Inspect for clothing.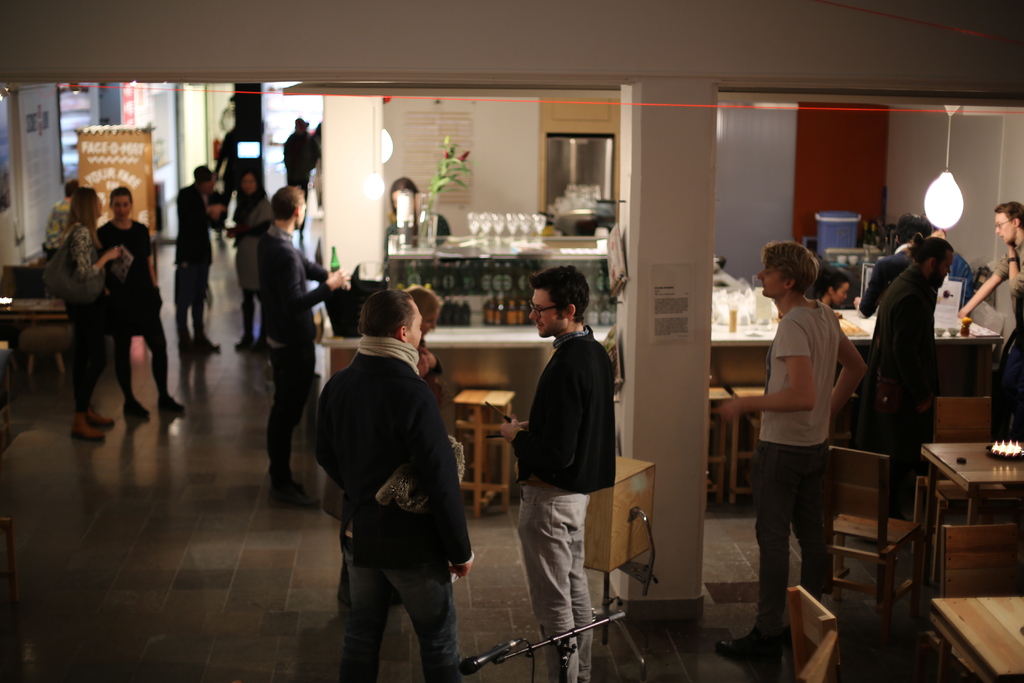
Inspection: <region>861, 254, 908, 308</region>.
